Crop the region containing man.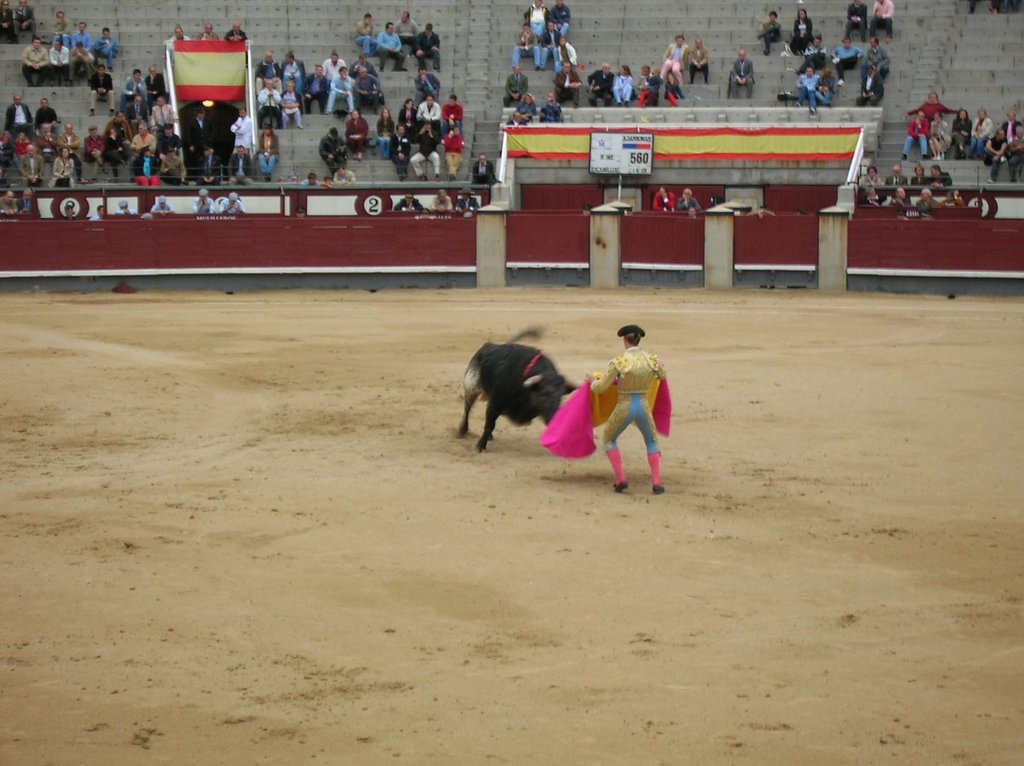
Crop region: bbox=[406, 116, 443, 182].
